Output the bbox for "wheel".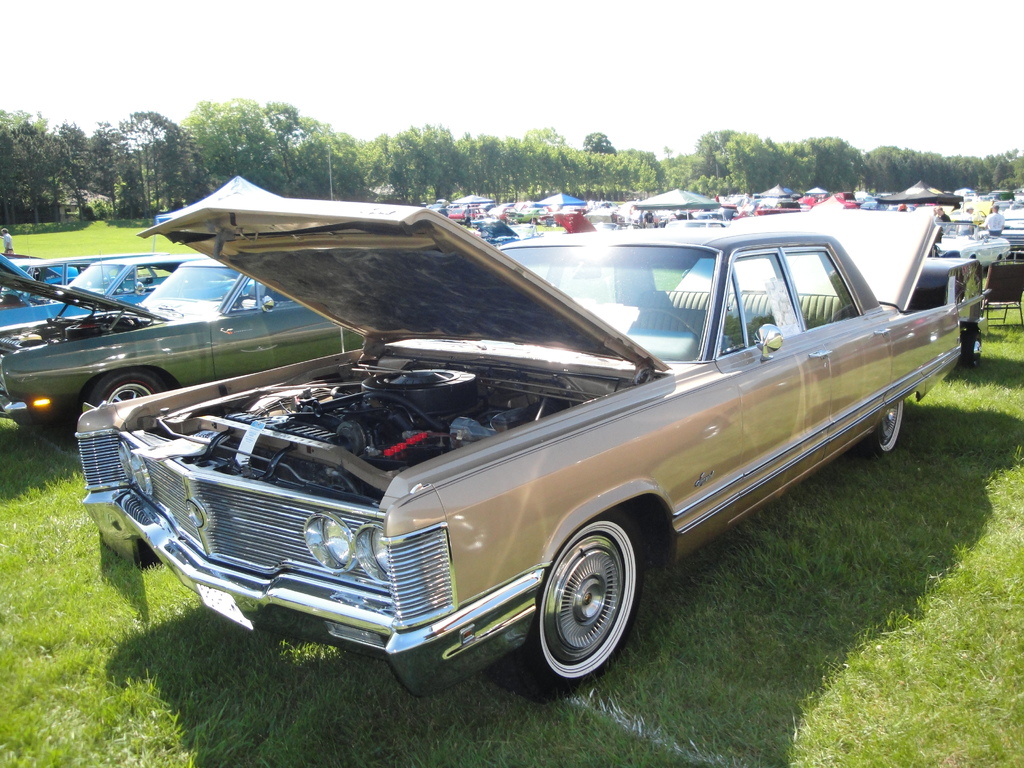
[861,400,903,456].
